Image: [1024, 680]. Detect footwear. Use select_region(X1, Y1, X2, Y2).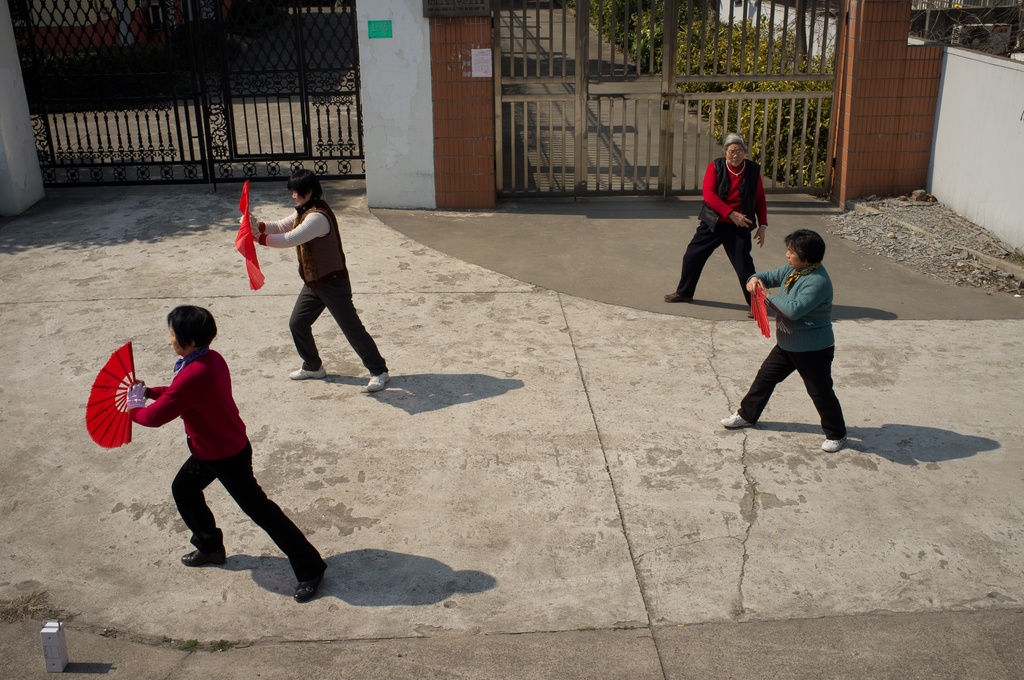
select_region(368, 371, 388, 393).
